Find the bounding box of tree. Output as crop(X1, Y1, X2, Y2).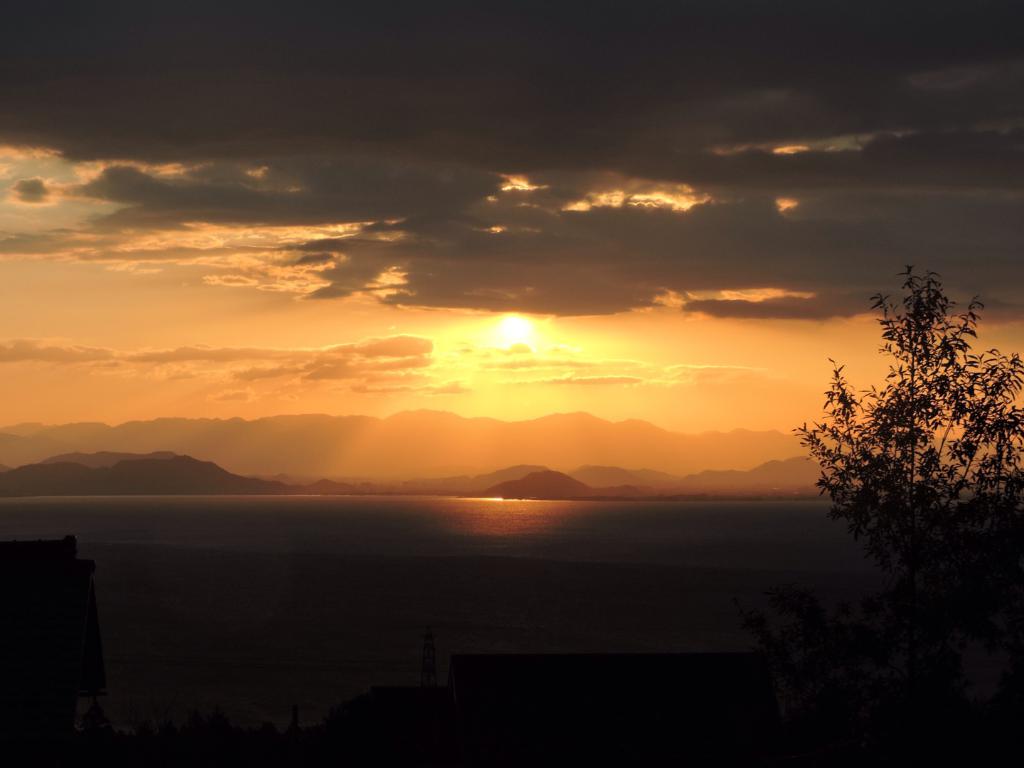
crop(812, 258, 1023, 623).
